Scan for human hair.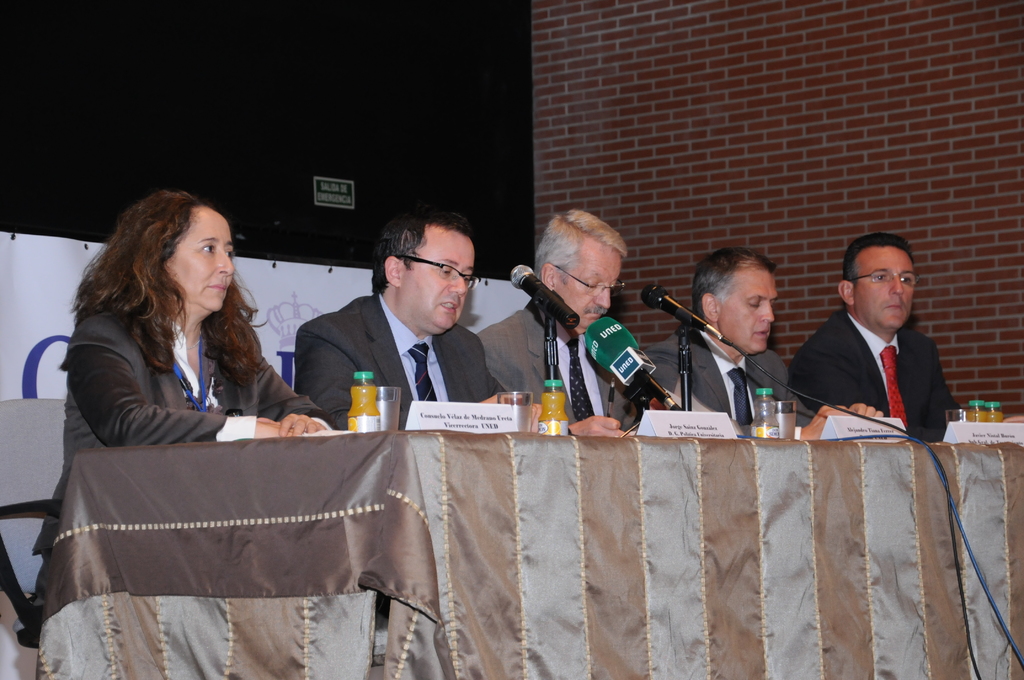
Scan result: (842,233,916,308).
